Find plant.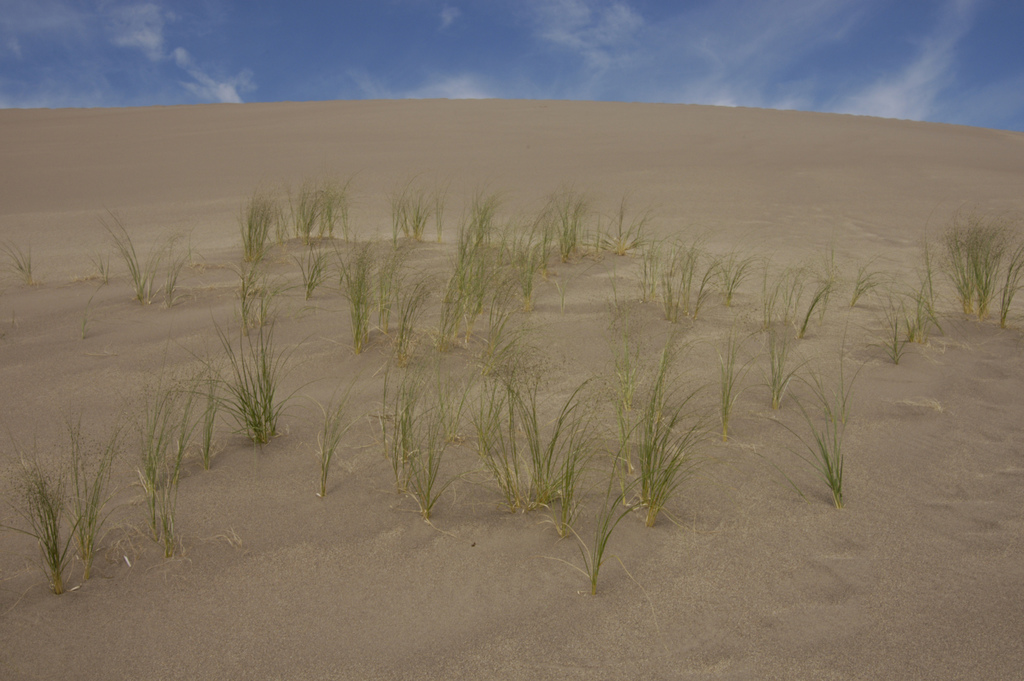
625:375:701:516.
